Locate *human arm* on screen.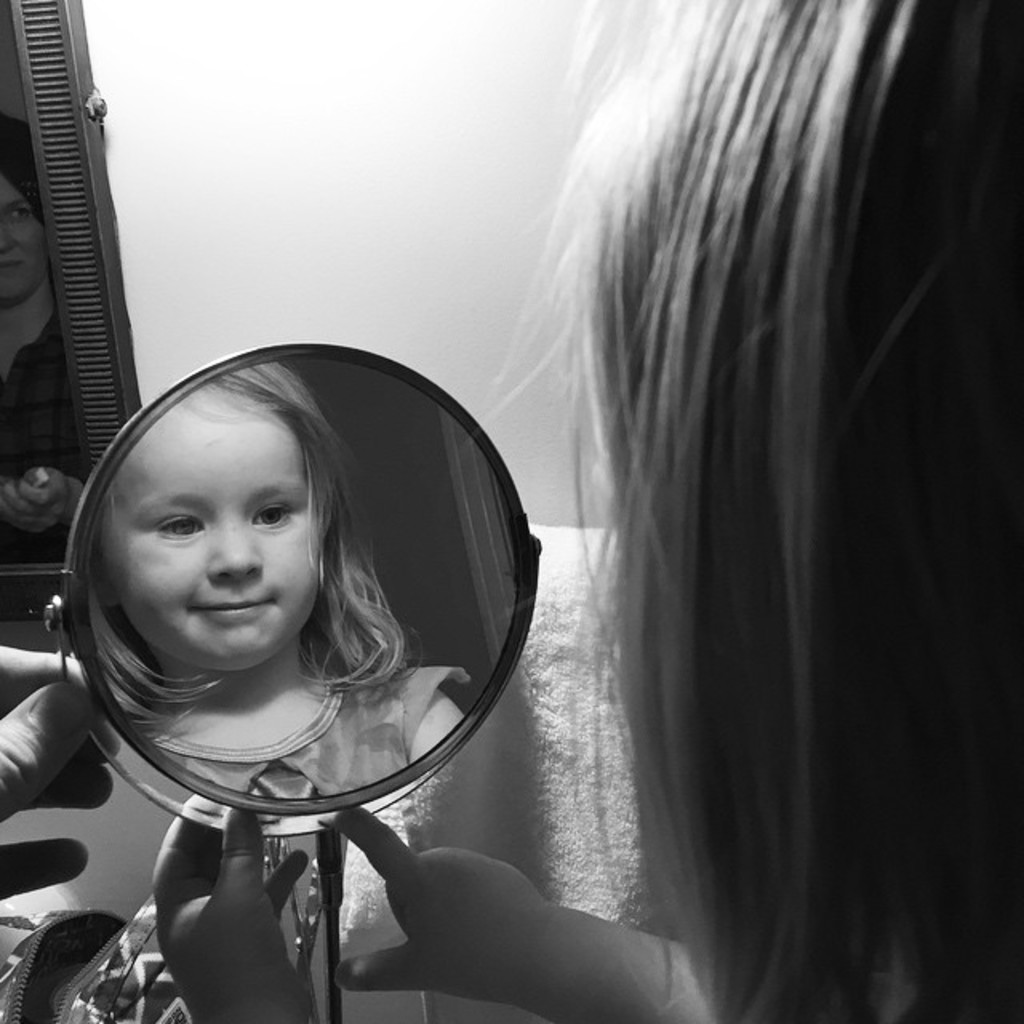
On screen at {"x1": 0, "y1": 629, "x2": 118, "y2": 917}.
